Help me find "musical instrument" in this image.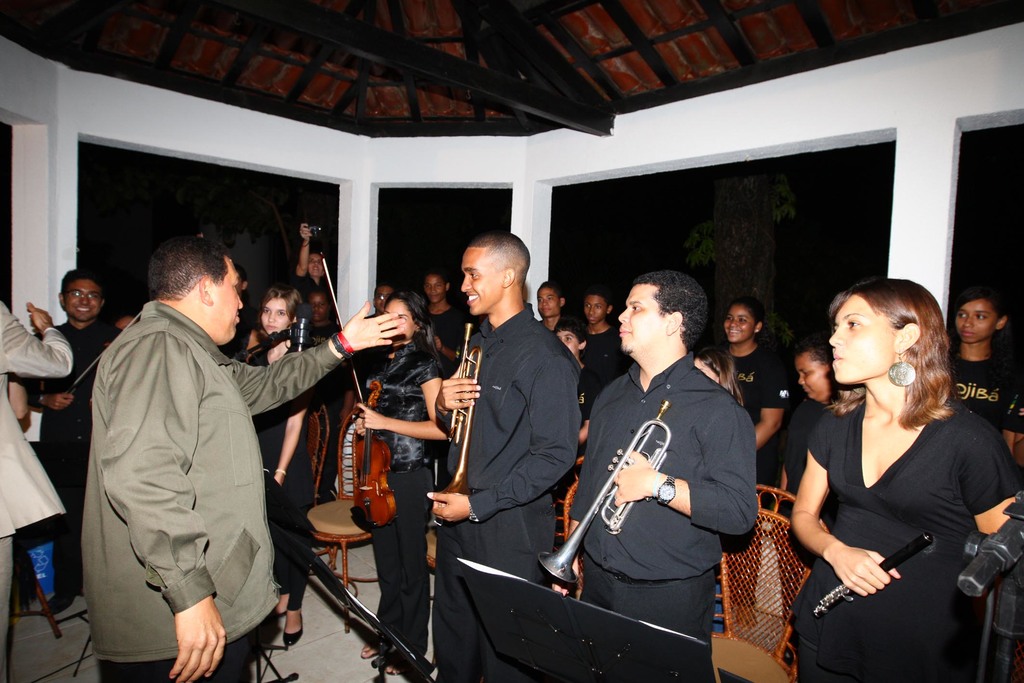
Found it: <box>810,532,936,621</box>.
